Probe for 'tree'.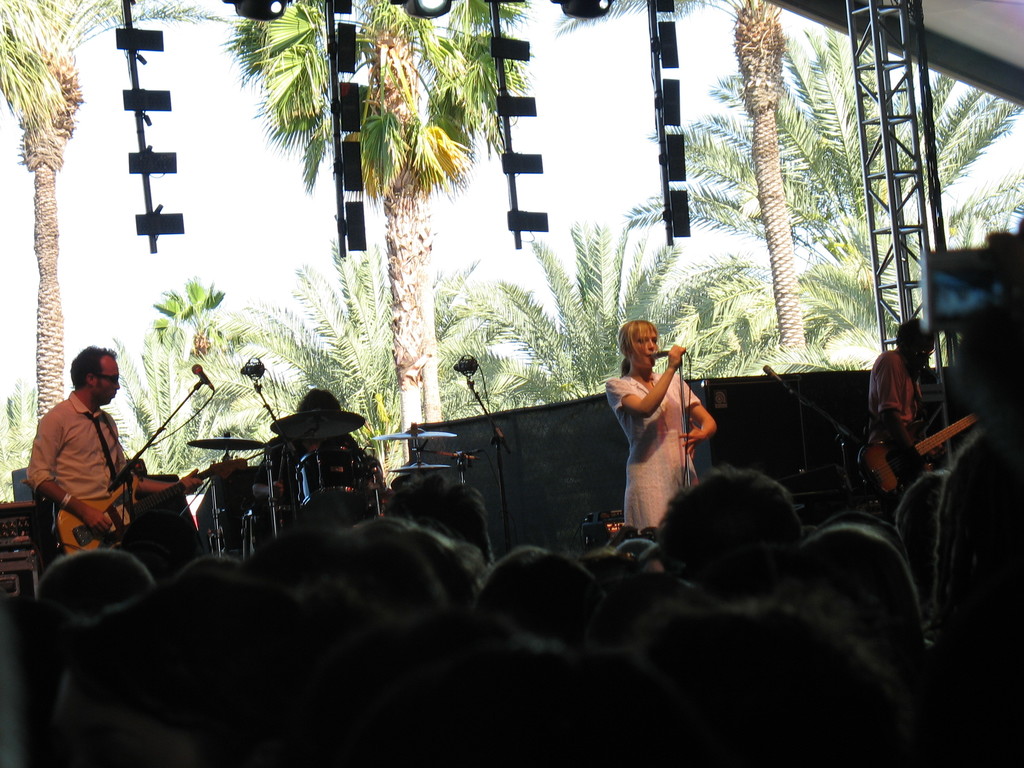
Probe result: 217 0 544 461.
